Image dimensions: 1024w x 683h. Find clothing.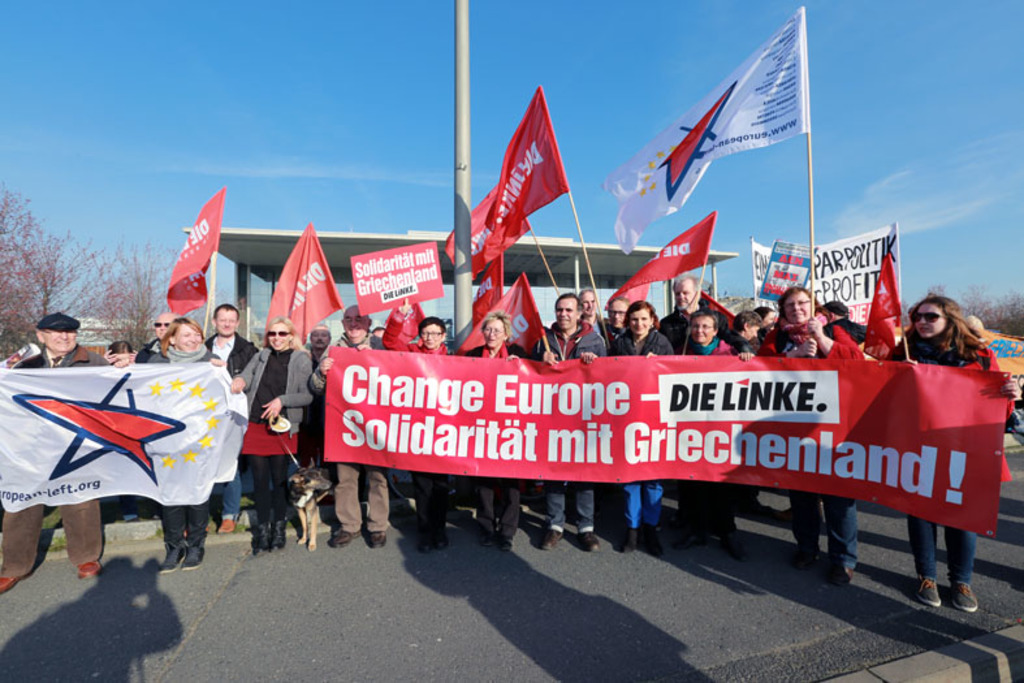
[234,346,319,519].
